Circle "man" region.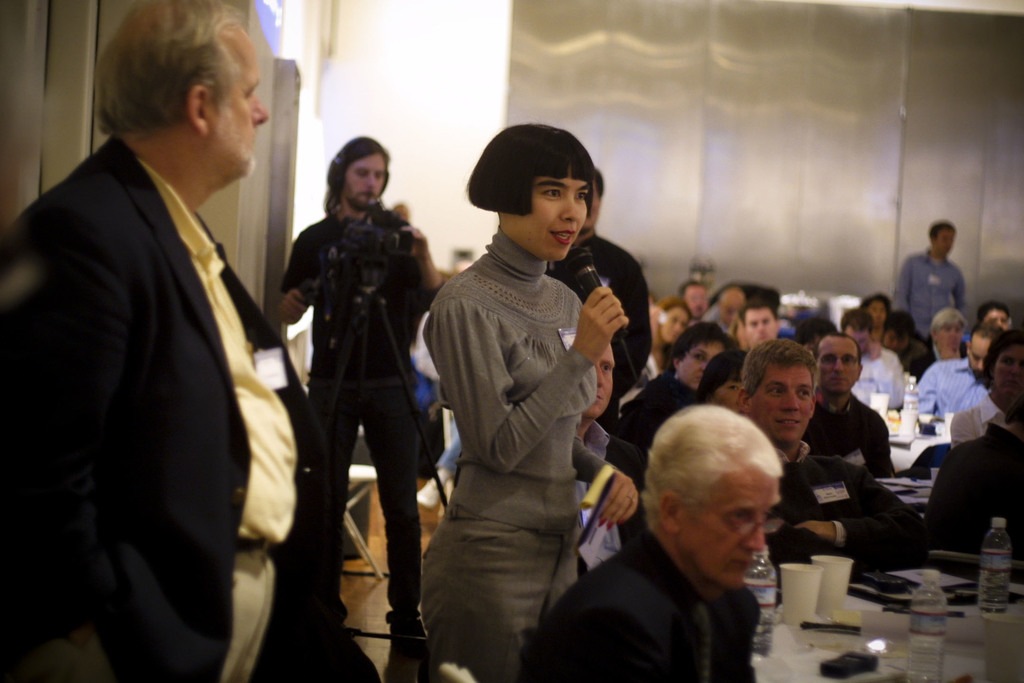
Region: region(545, 399, 833, 678).
